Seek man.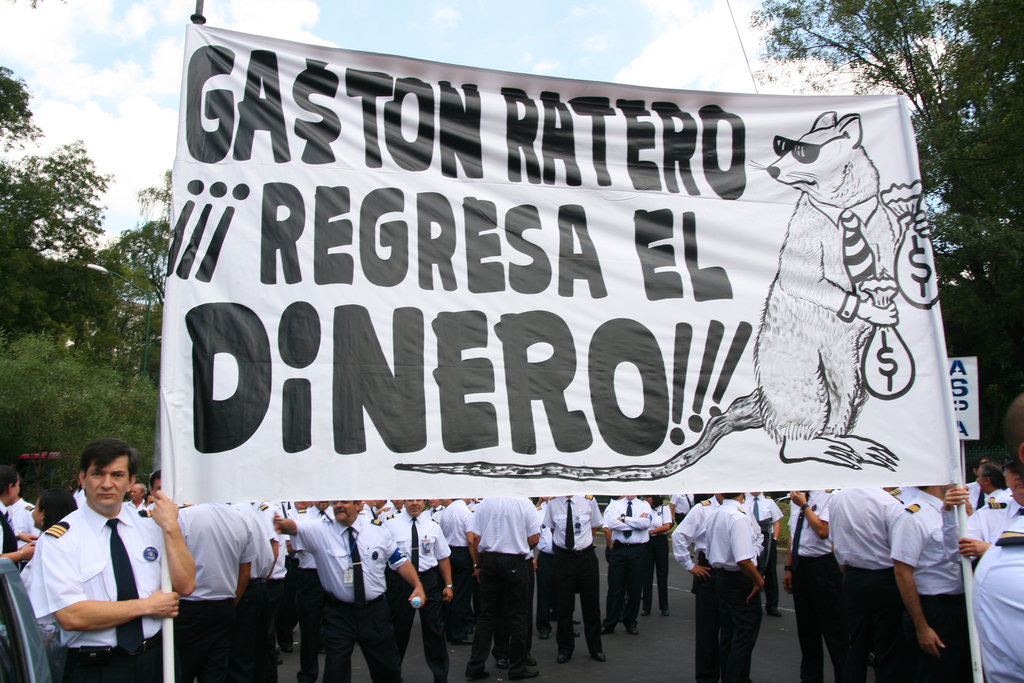
left=604, top=491, right=657, bottom=642.
